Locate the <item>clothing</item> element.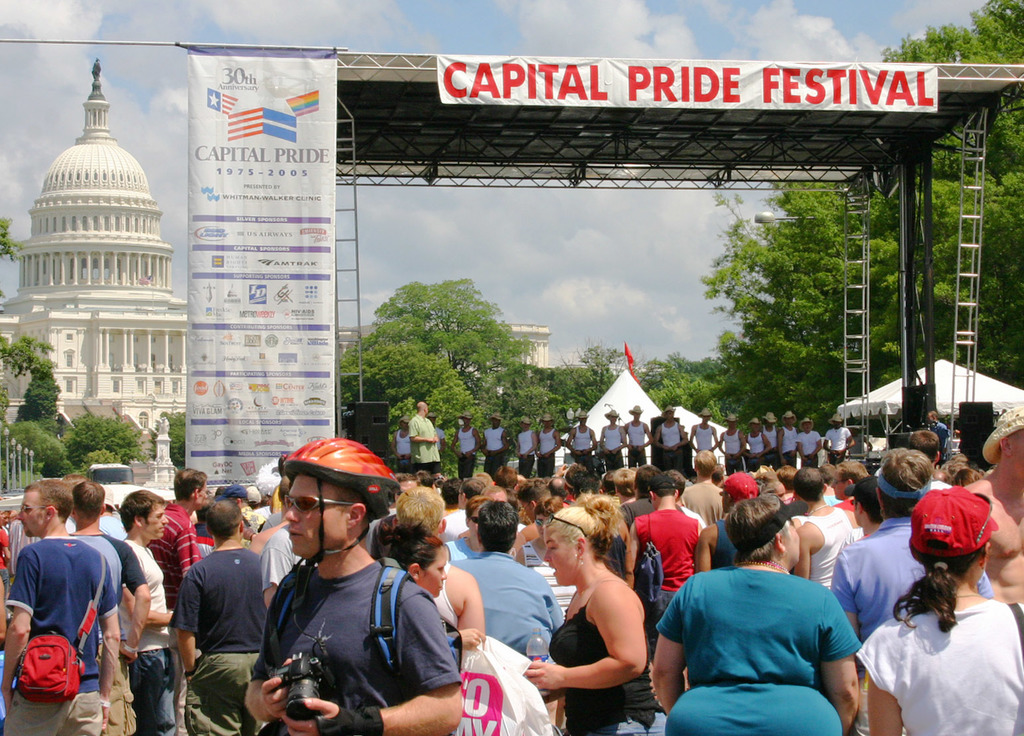
Element bbox: [681, 561, 887, 727].
